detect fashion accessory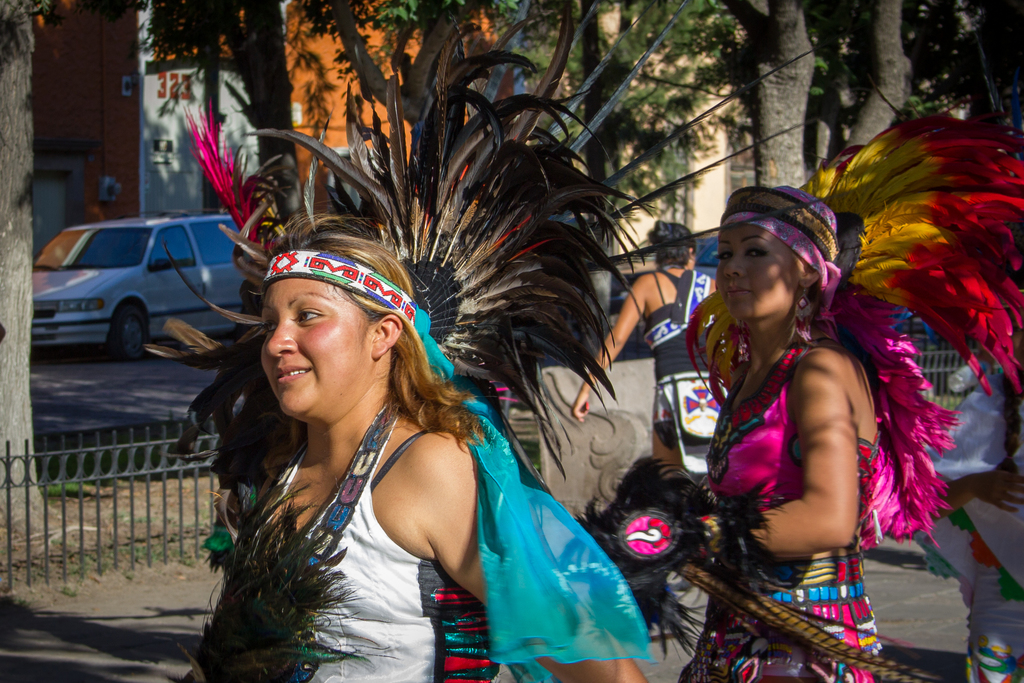
region(162, 6, 815, 518)
